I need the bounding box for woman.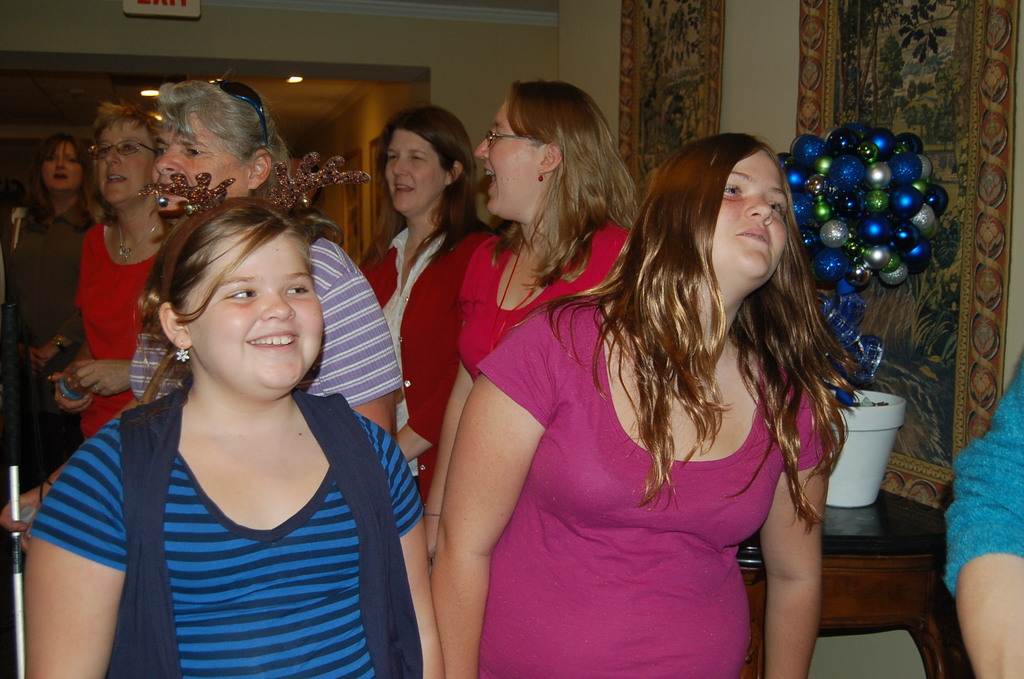
Here it is: (x1=3, y1=130, x2=110, y2=487).
